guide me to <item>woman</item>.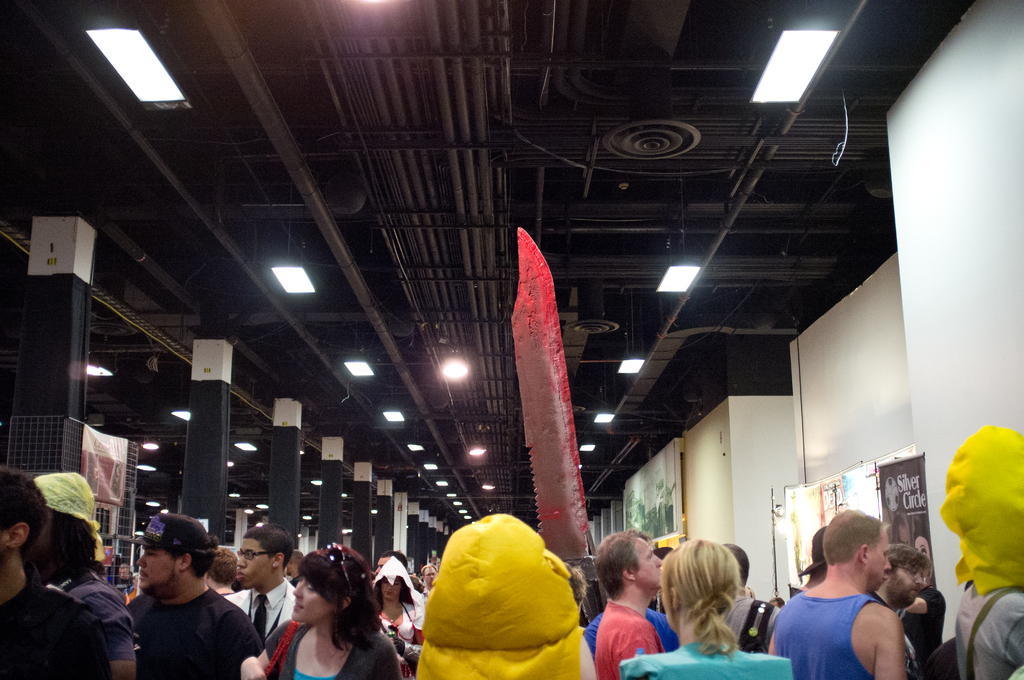
Guidance: x1=917 y1=521 x2=934 y2=587.
